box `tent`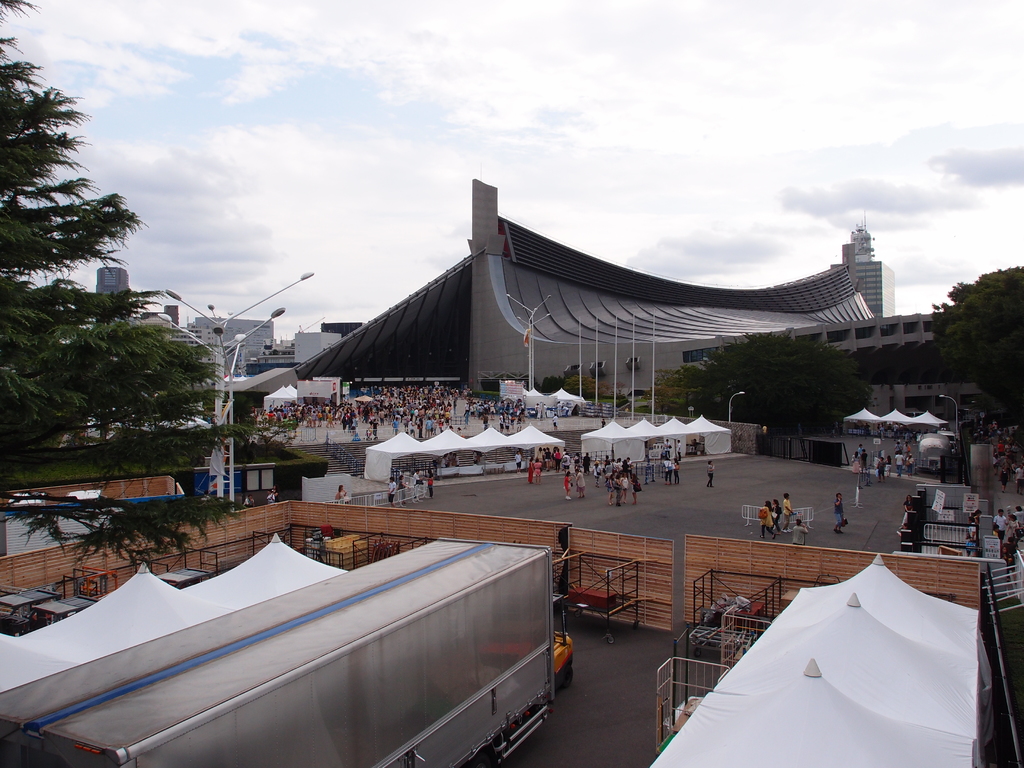
{"x1": 520, "y1": 381, "x2": 592, "y2": 417}
